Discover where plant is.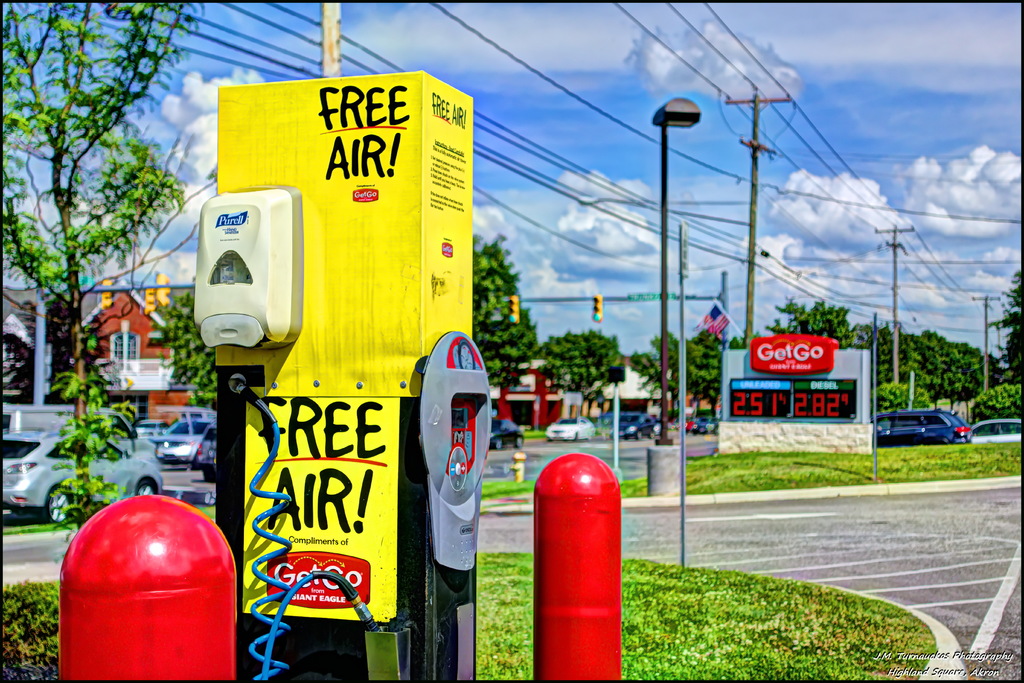
Discovered at <region>969, 384, 1023, 433</region>.
